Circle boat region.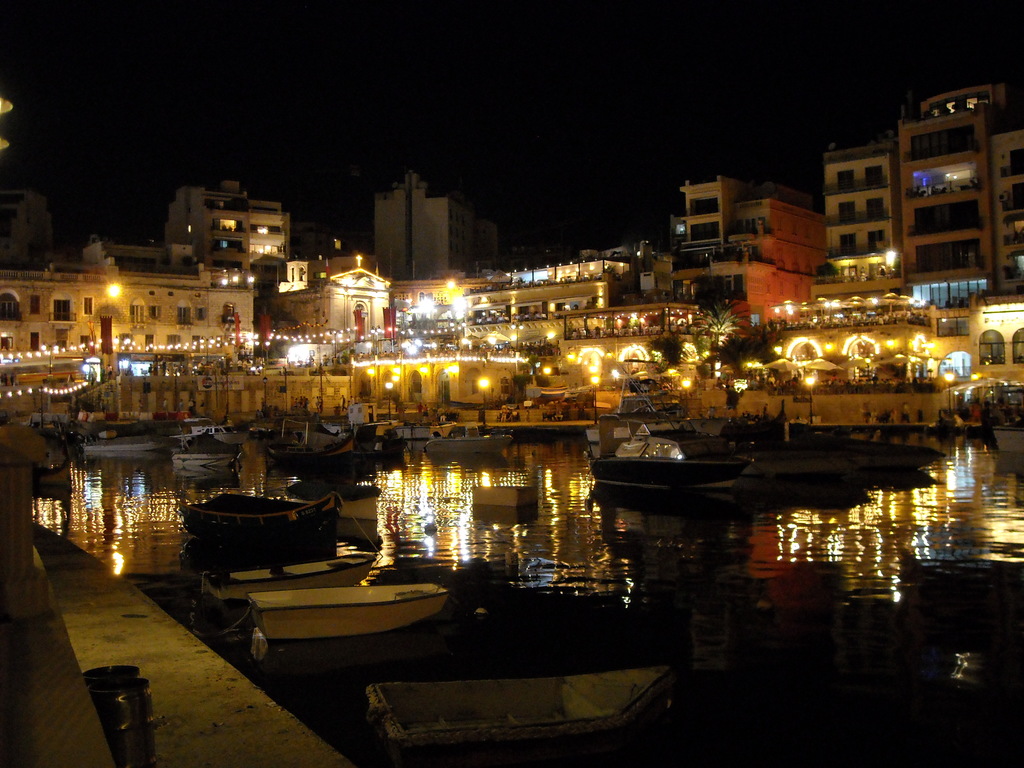
Region: <box>185,589,256,654</box>.
